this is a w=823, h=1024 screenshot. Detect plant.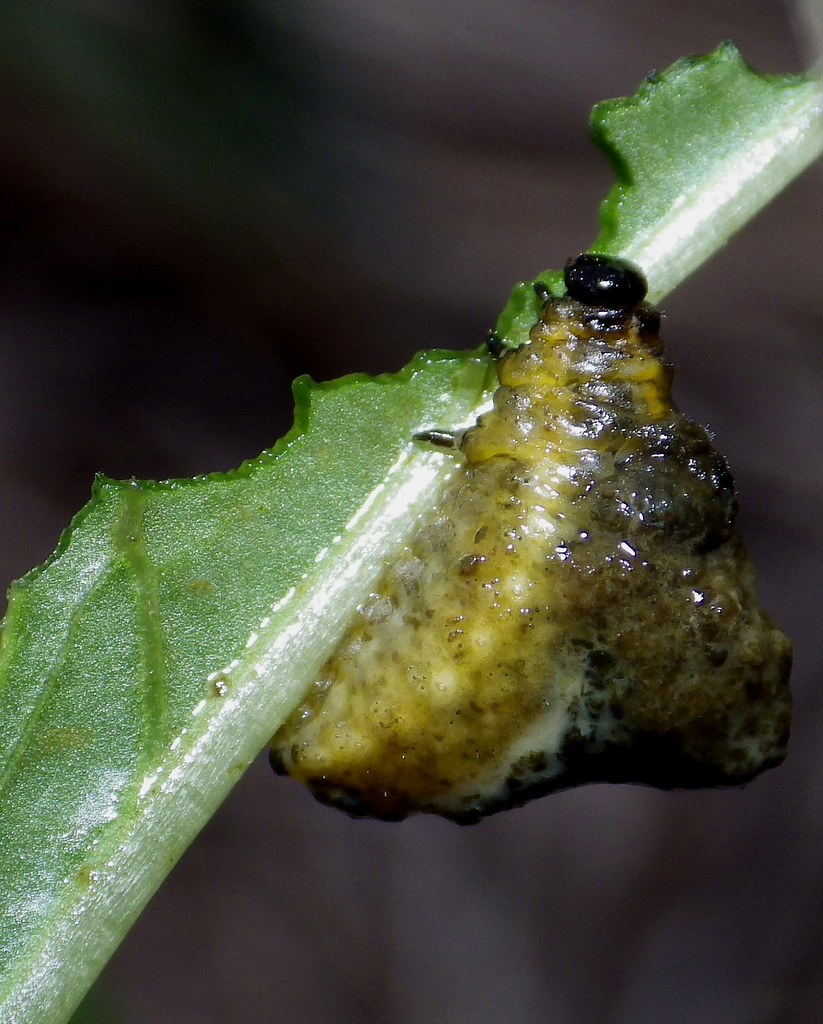
rect(0, 44, 822, 1023).
